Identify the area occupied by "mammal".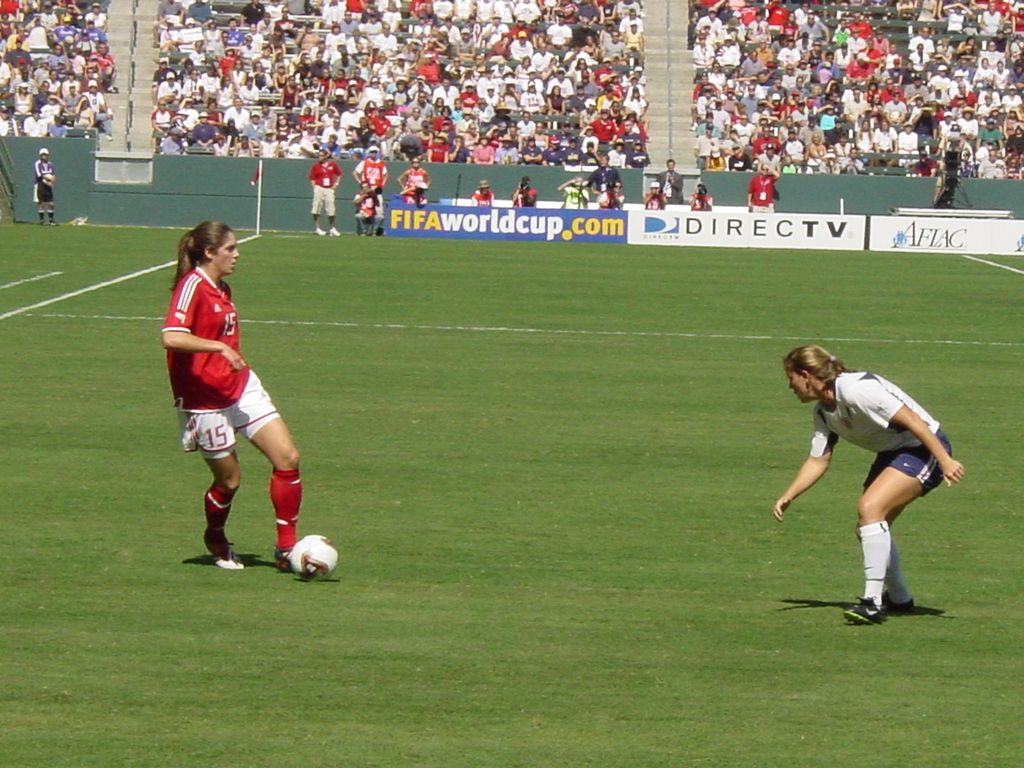
Area: {"left": 352, "top": 178, "right": 382, "bottom": 237}.
